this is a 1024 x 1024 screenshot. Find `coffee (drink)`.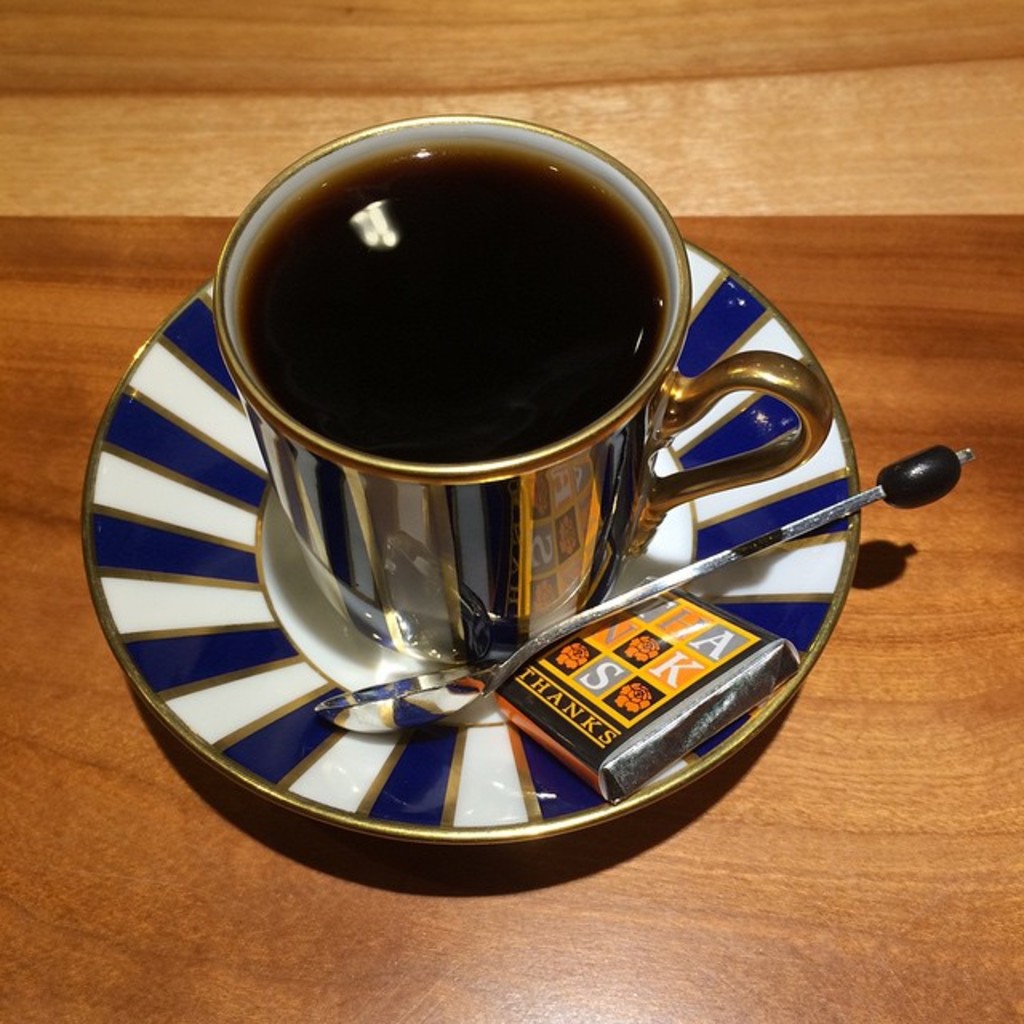
Bounding box: left=230, top=142, right=670, bottom=470.
